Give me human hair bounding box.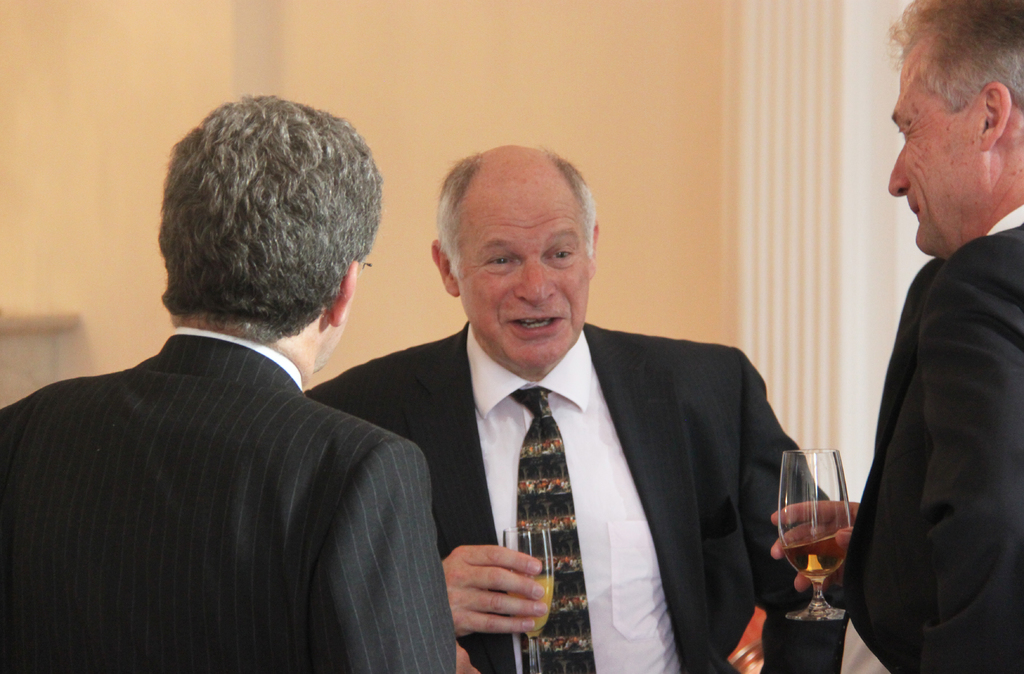
box(159, 83, 372, 386).
